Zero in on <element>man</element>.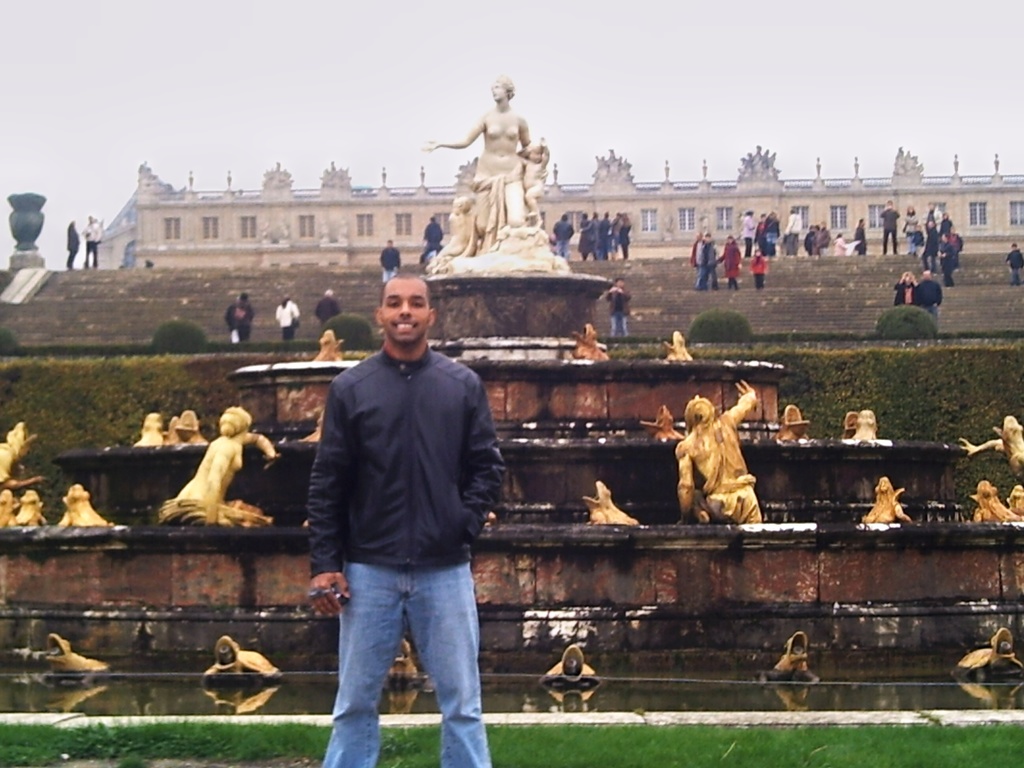
Zeroed in: [418,212,446,260].
